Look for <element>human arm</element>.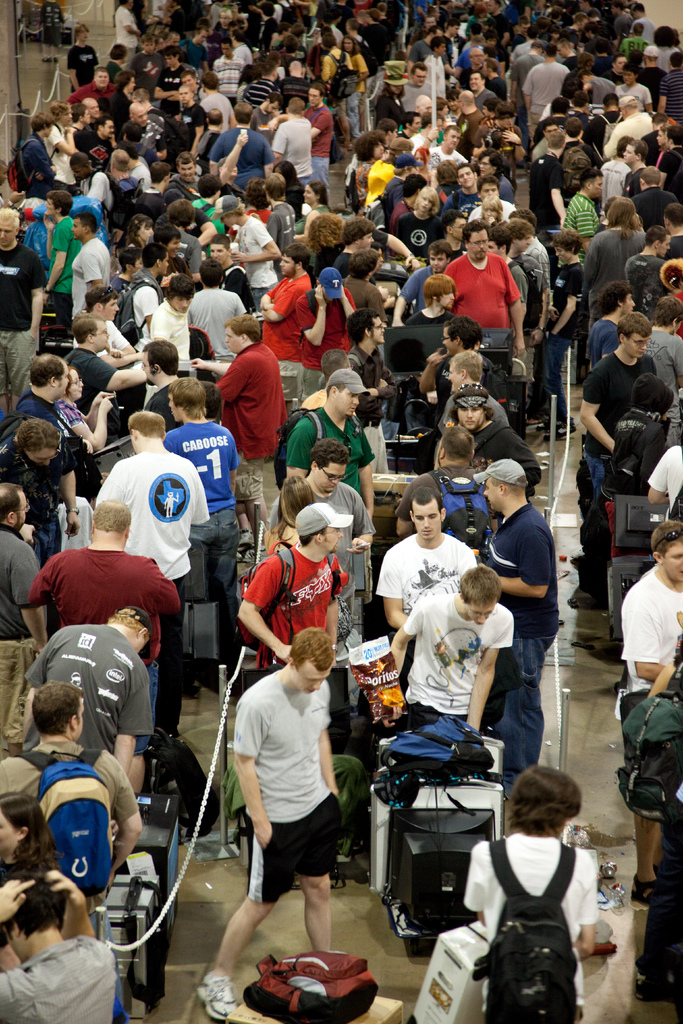
Found: {"left": 44, "top": 211, "right": 59, "bottom": 265}.
